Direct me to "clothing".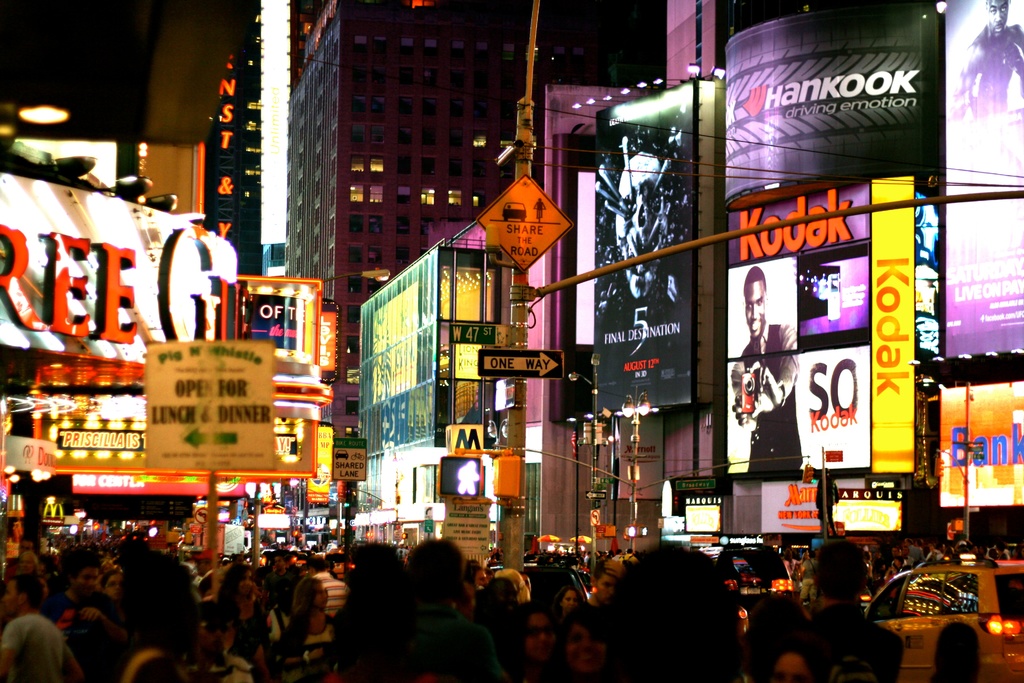
Direction: 0 615 64 680.
